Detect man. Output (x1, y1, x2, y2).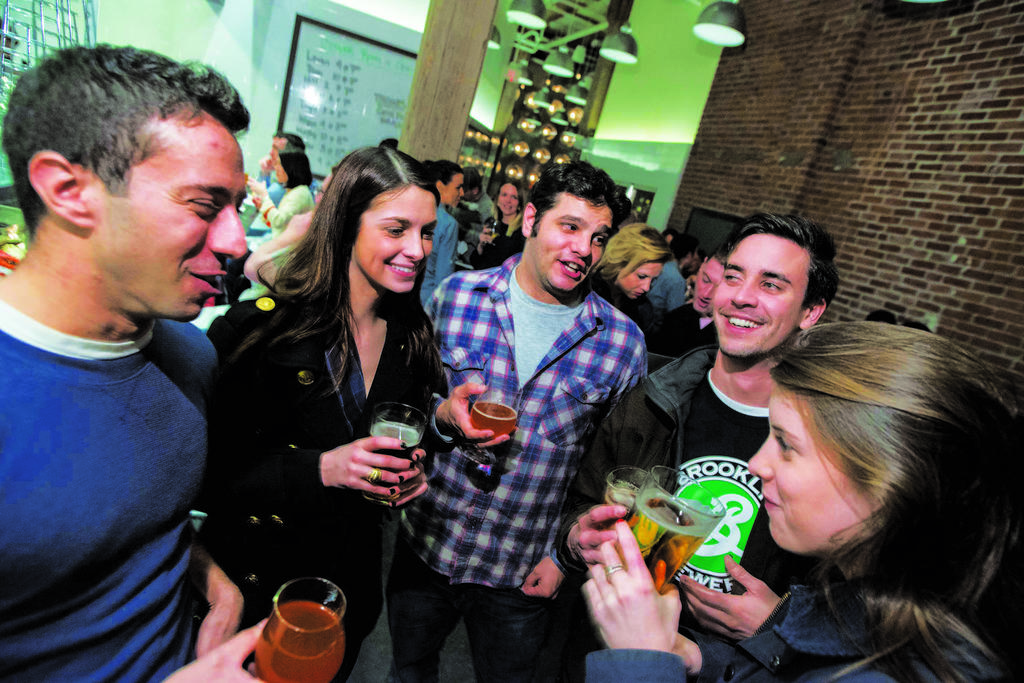
(0, 38, 264, 668).
